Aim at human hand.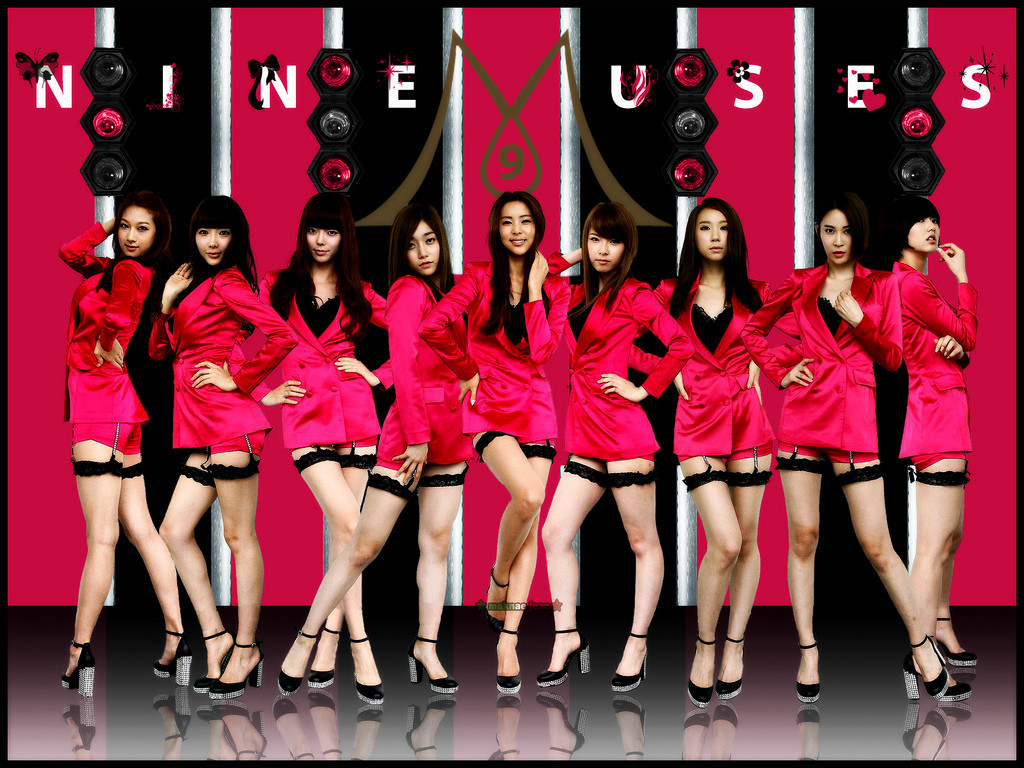
Aimed at rect(671, 370, 688, 399).
